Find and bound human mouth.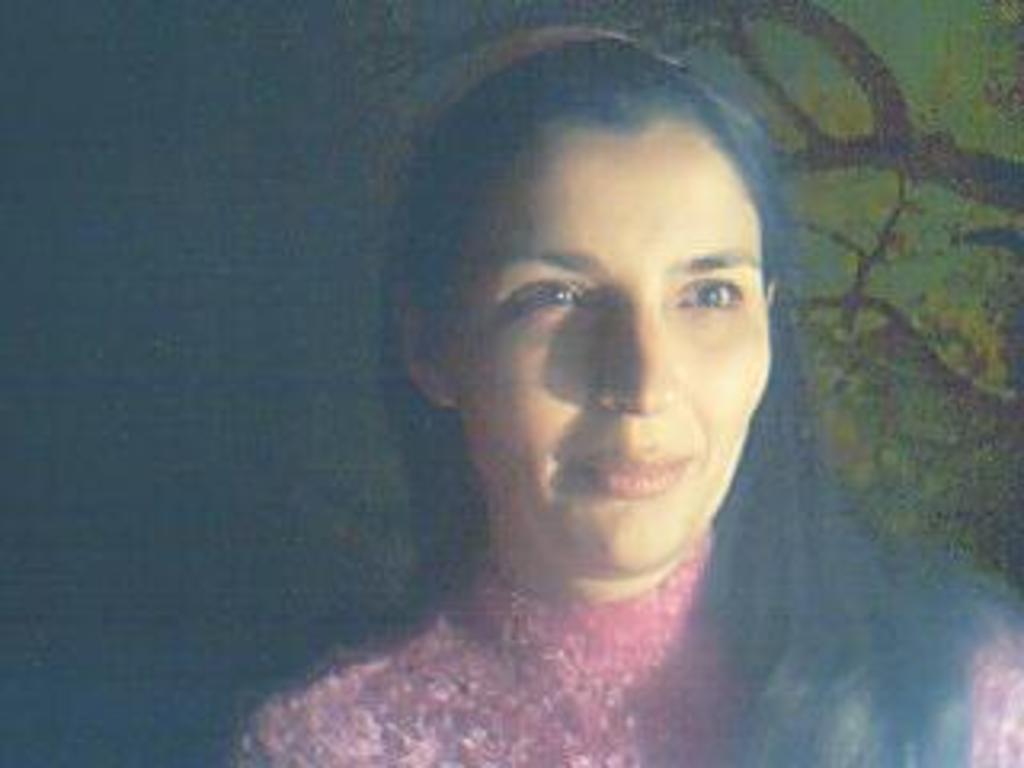
Bound: 560/426/701/522.
